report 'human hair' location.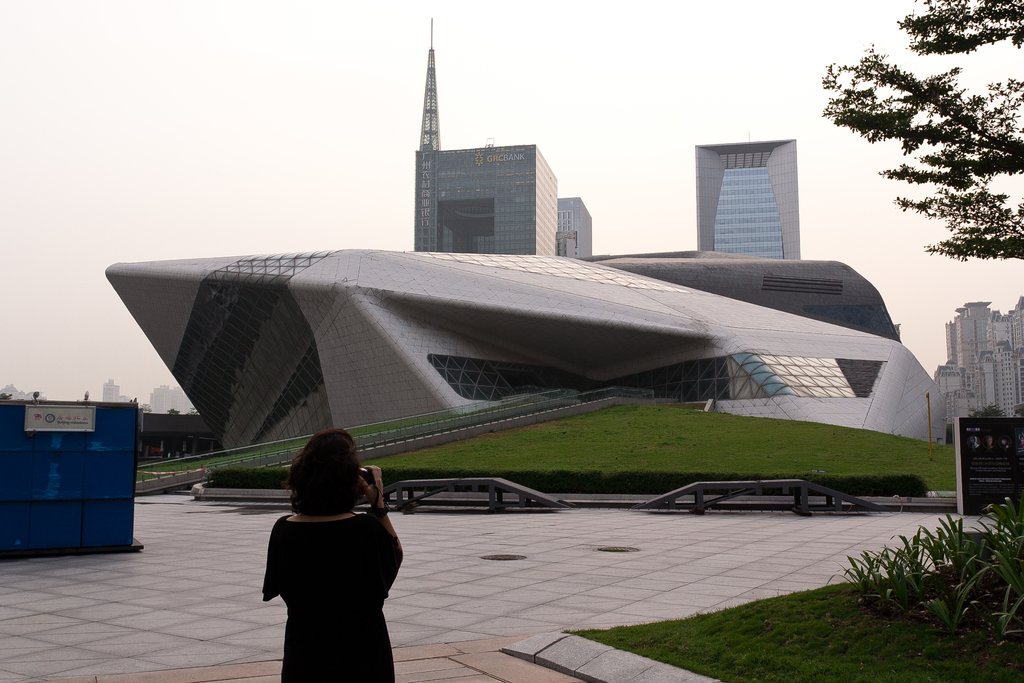
Report: (286, 427, 361, 516).
